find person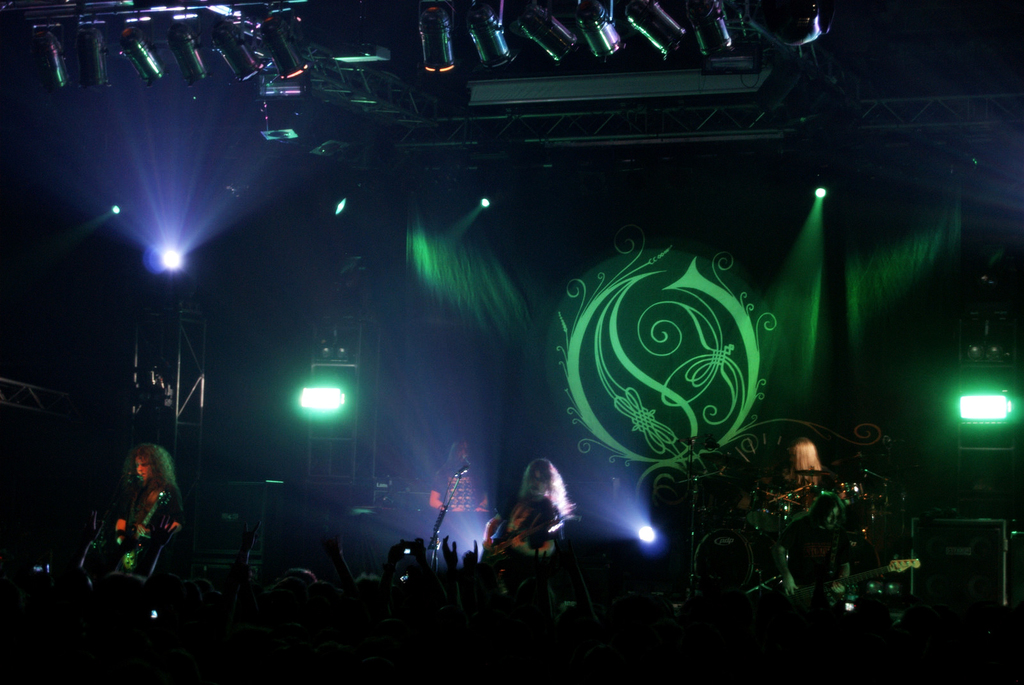
755, 438, 835, 516
